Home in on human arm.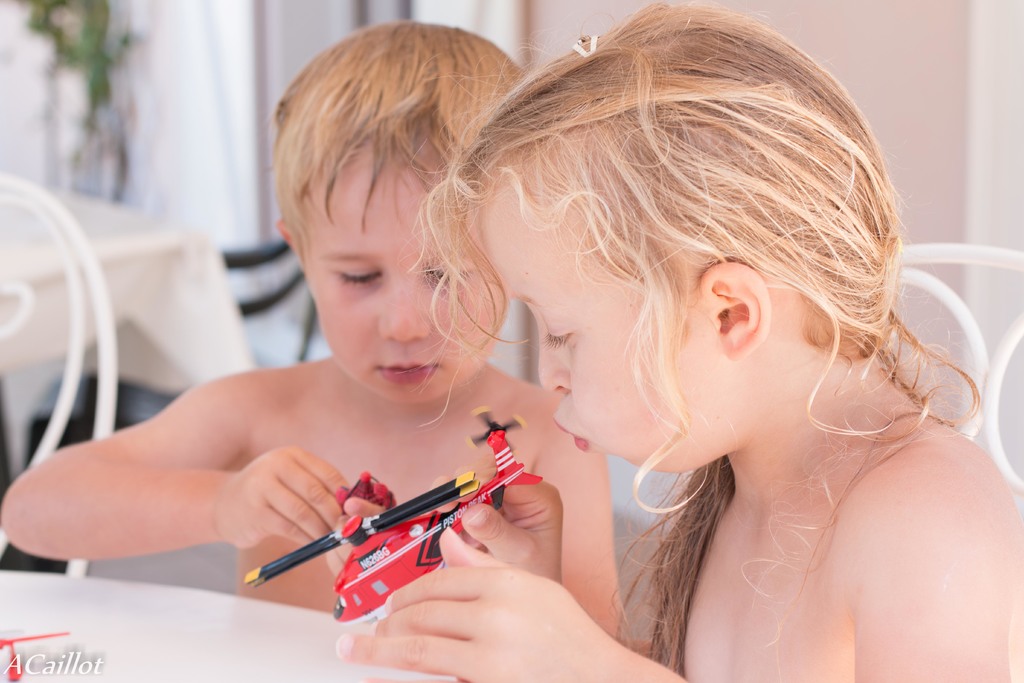
Homed in at select_region(0, 378, 353, 564).
